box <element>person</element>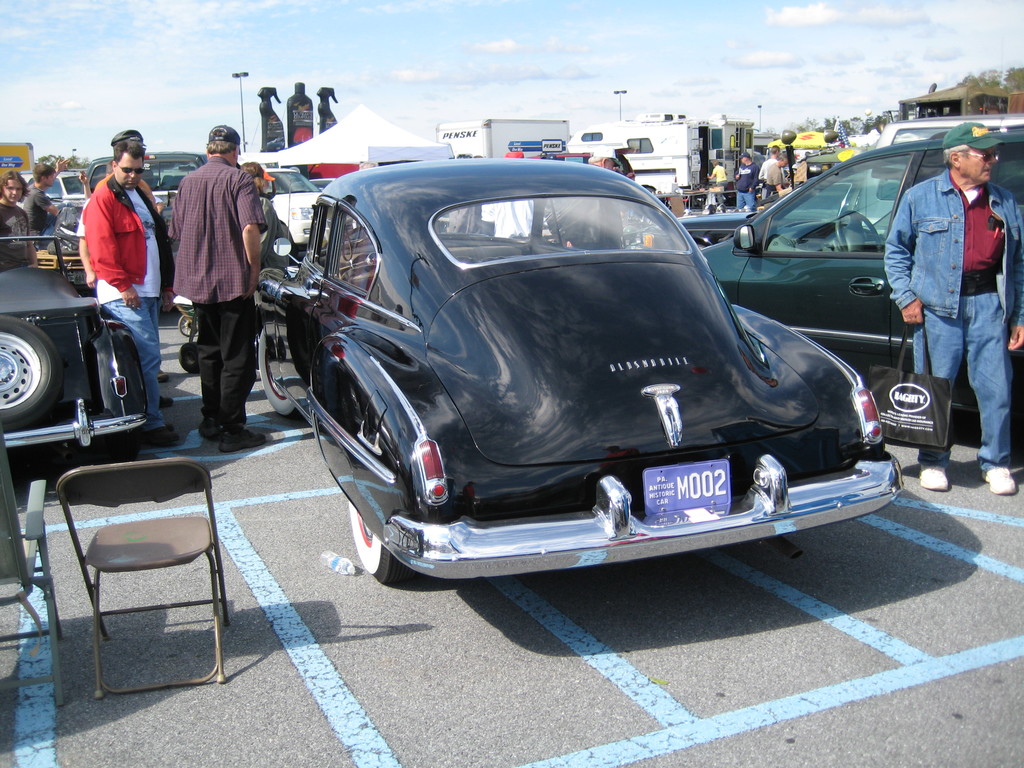
BBox(755, 146, 788, 193)
